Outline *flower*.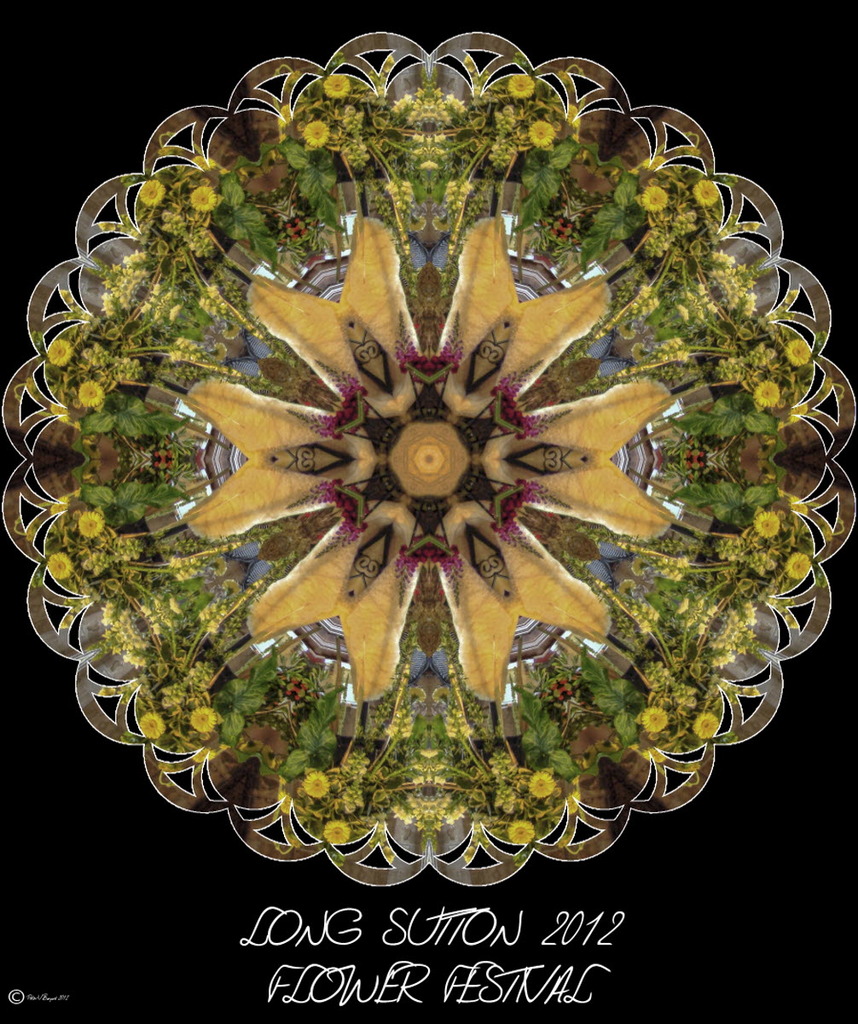
Outline: BBox(504, 68, 532, 102).
